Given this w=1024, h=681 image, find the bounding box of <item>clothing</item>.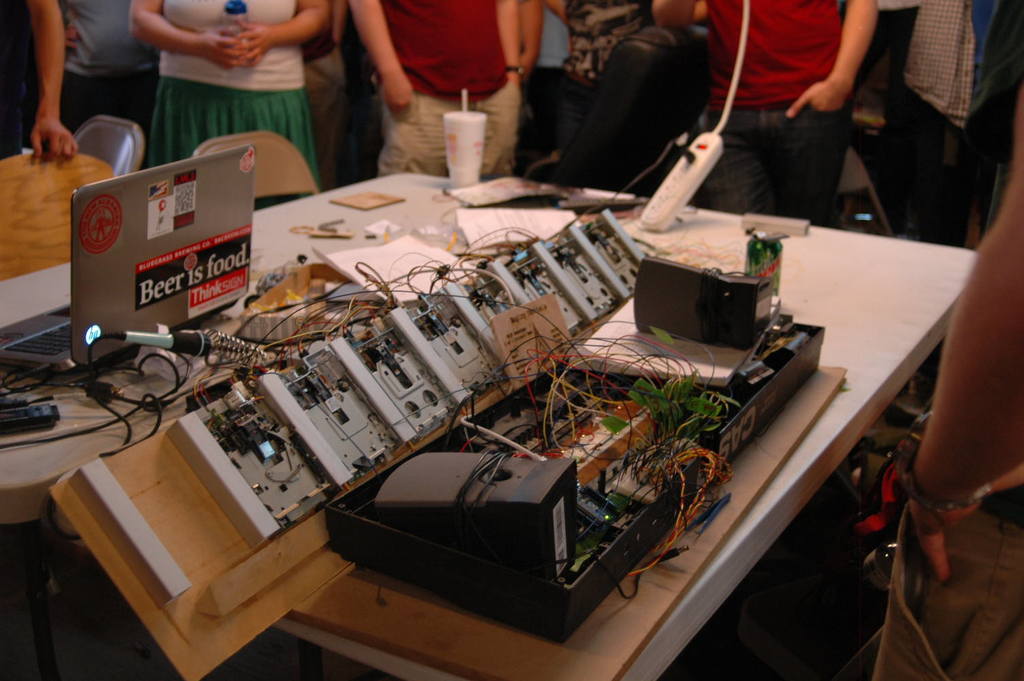
{"left": 542, "top": 0, "right": 677, "bottom": 158}.
